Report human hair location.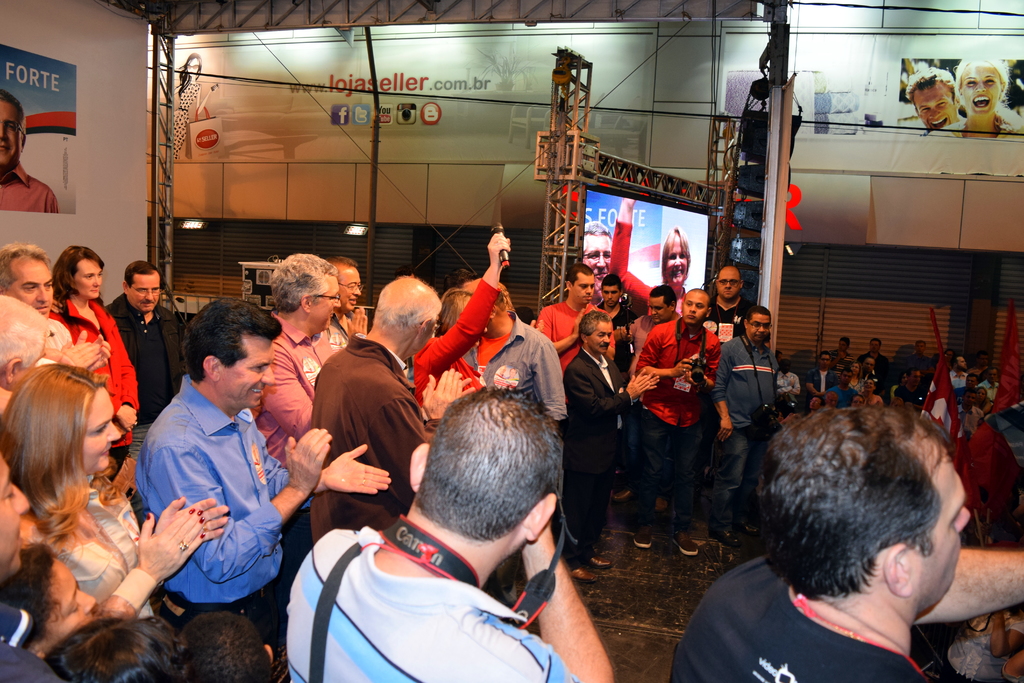
Report: (661,227,692,282).
